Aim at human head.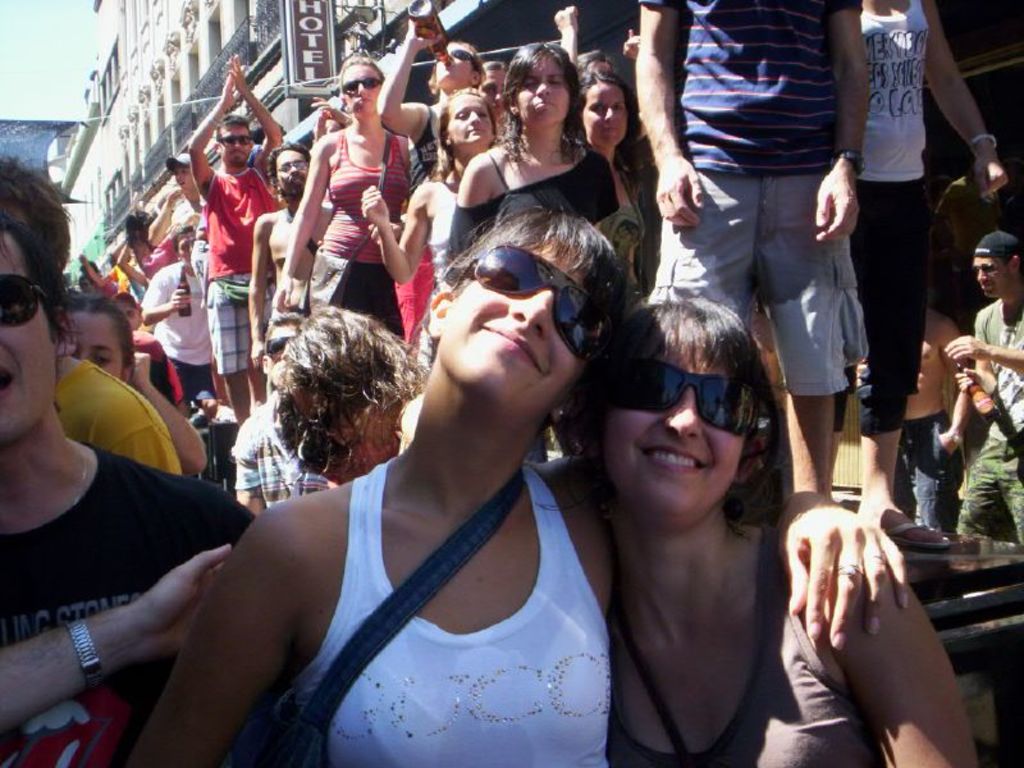
Aimed at 972 230 1023 301.
